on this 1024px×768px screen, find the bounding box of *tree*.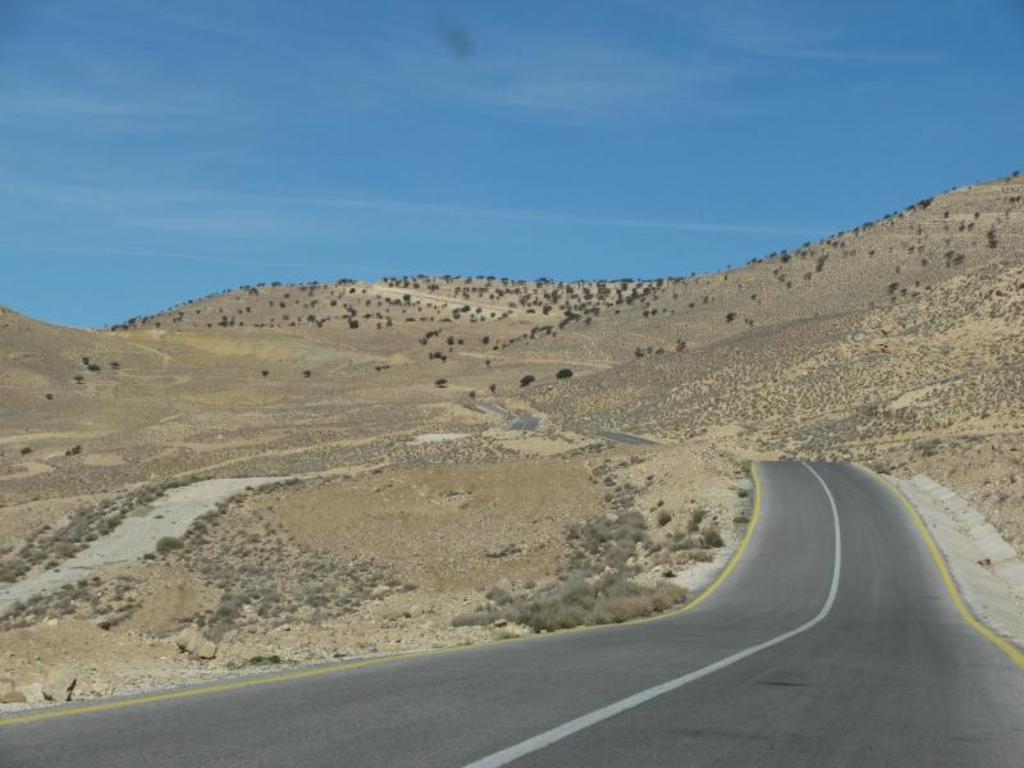
Bounding box: bbox(677, 338, 690, 352).
